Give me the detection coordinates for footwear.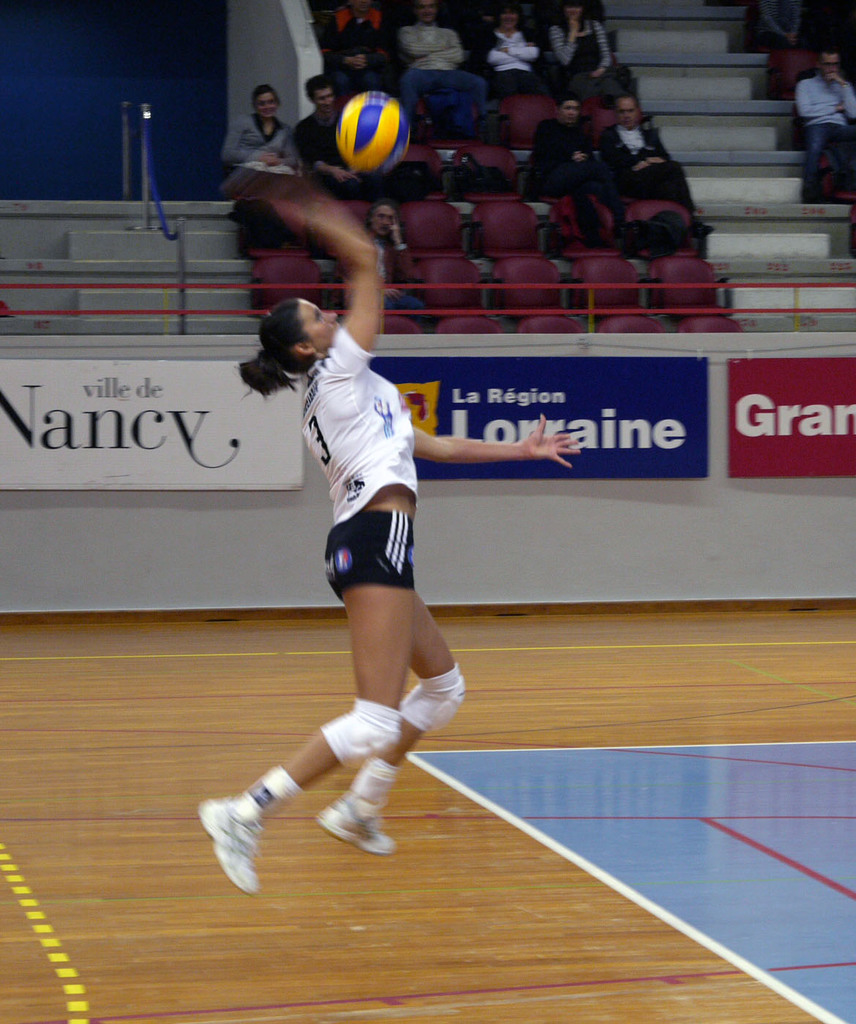
region(315, 793, 395, 854).
